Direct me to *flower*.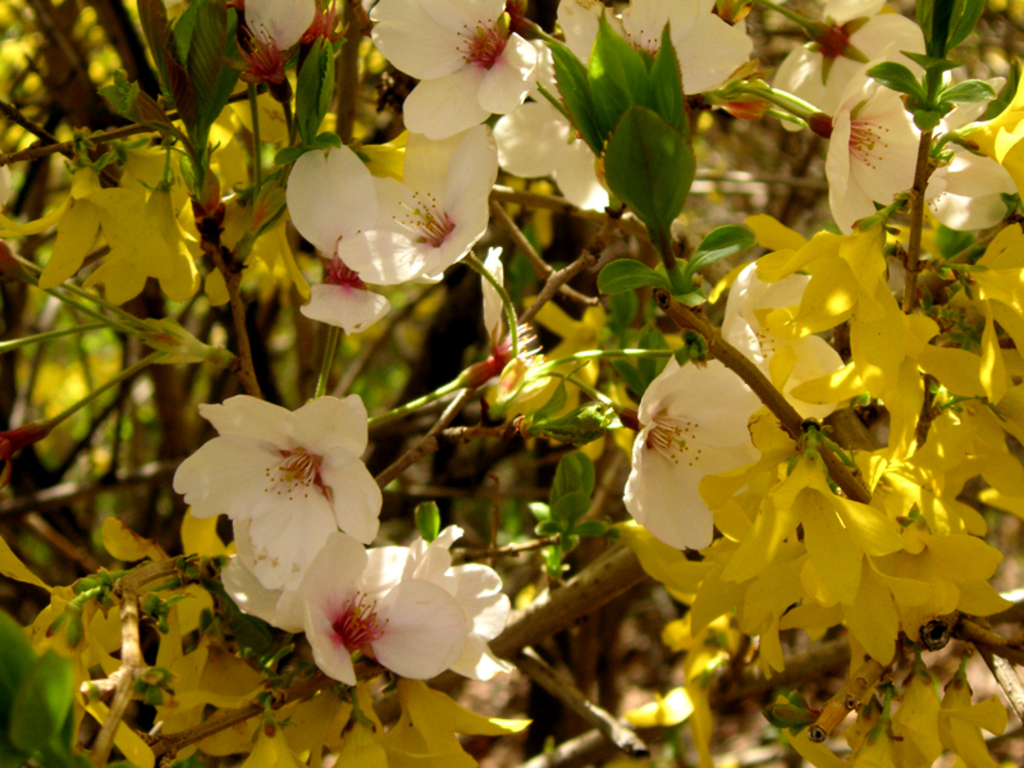
Direction: 772 0 925 132.
